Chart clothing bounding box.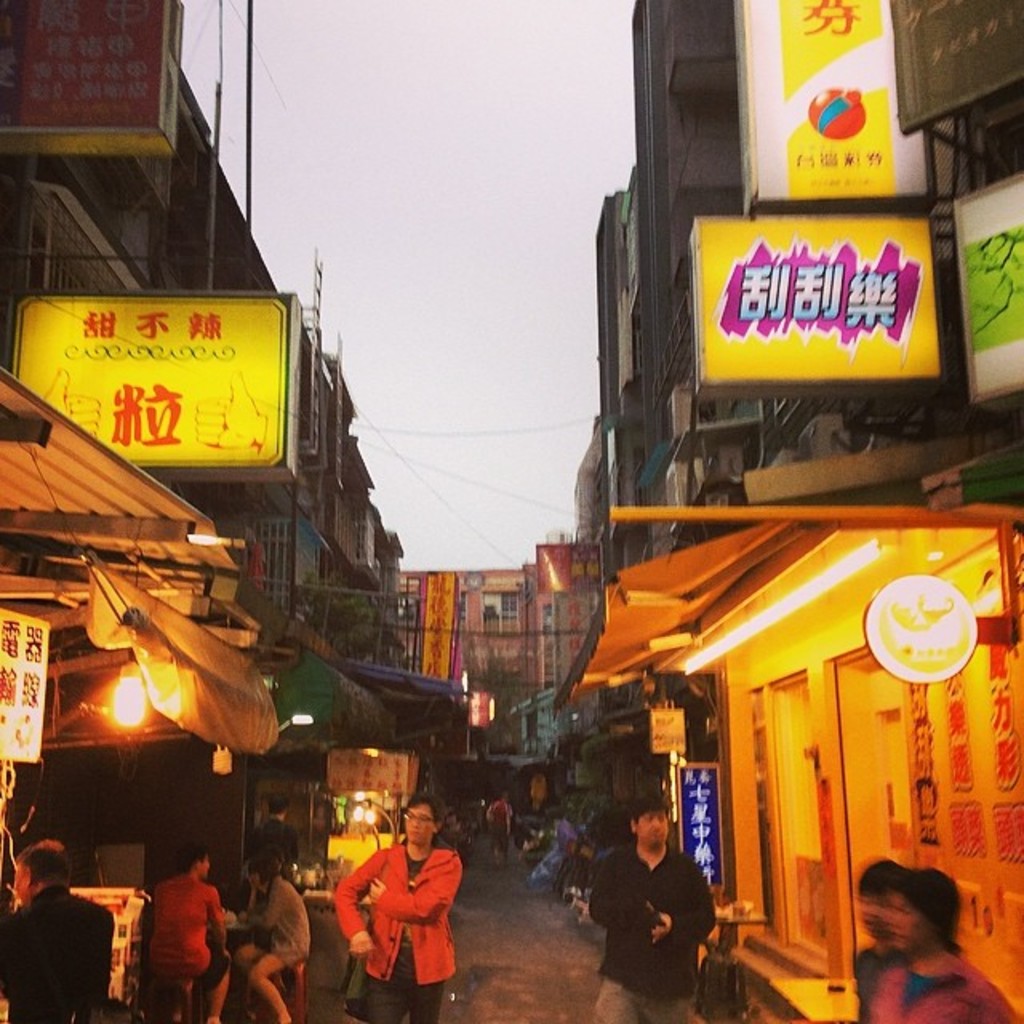
Charted: 0 882 115 1022.
